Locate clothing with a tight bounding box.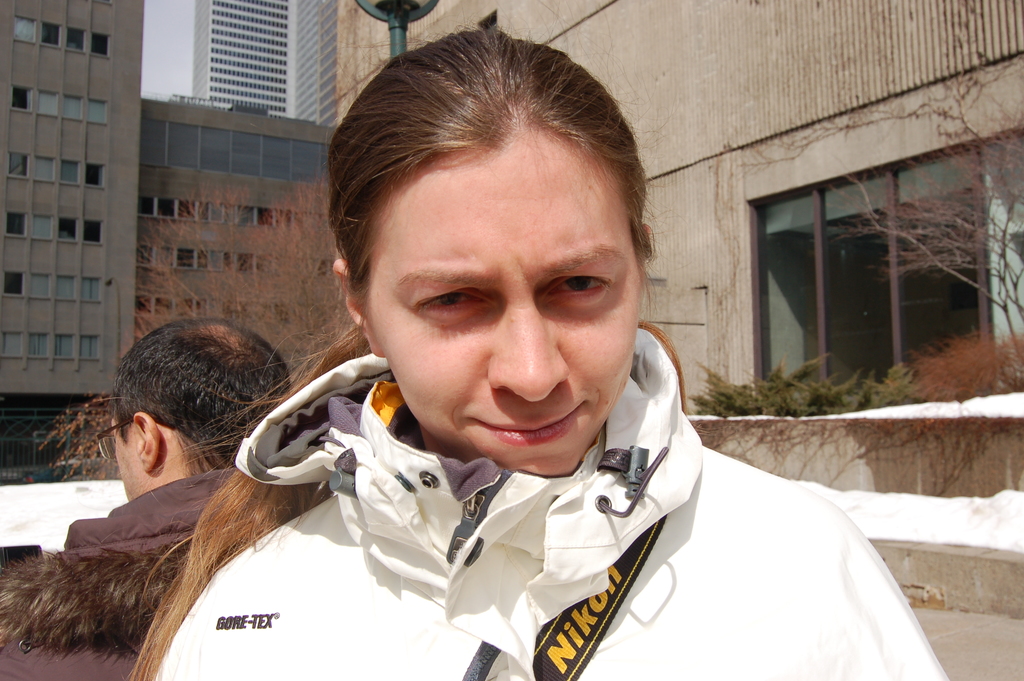
Rect(141, 198, 920, 656).
